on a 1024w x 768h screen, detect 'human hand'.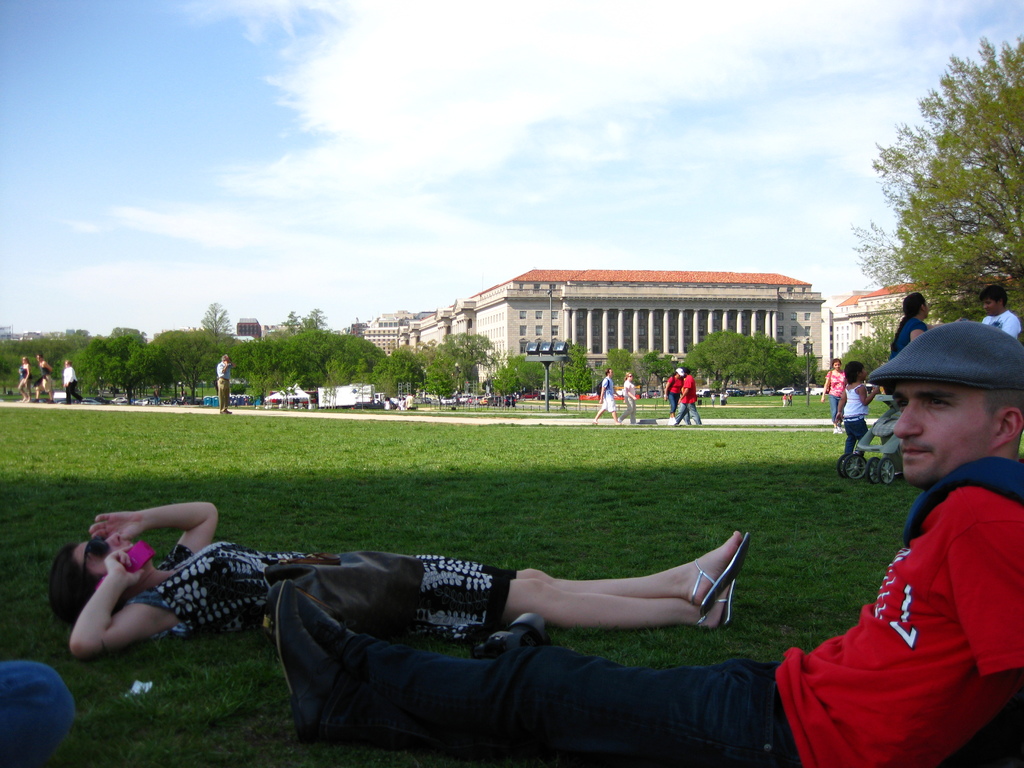
crop(99, 541, 150, 590).
